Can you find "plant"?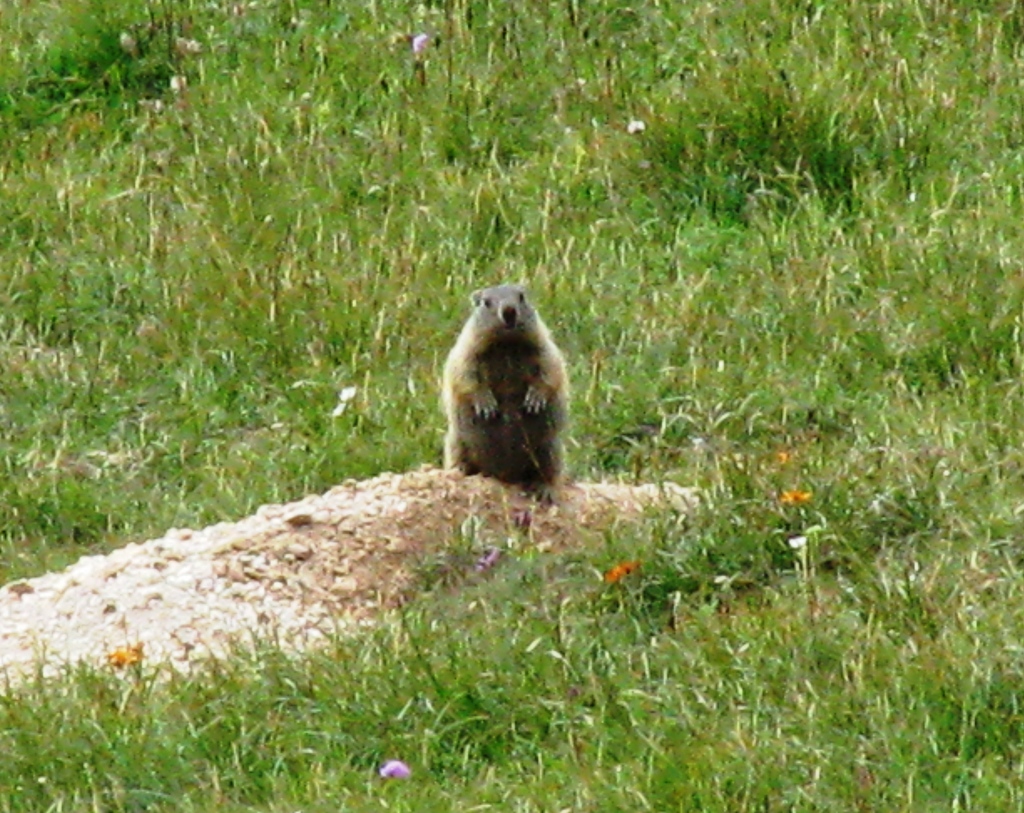
Yes, bounding box: 684, 116, 1018, 707.
